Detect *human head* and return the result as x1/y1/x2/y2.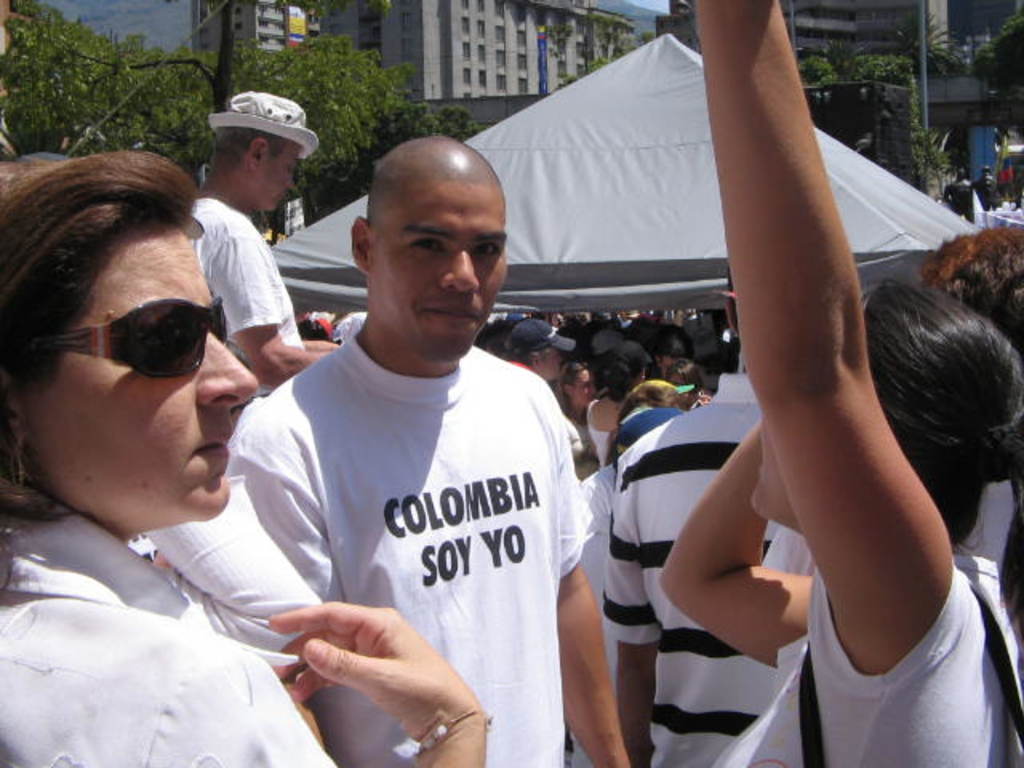
570/362/597/411.
